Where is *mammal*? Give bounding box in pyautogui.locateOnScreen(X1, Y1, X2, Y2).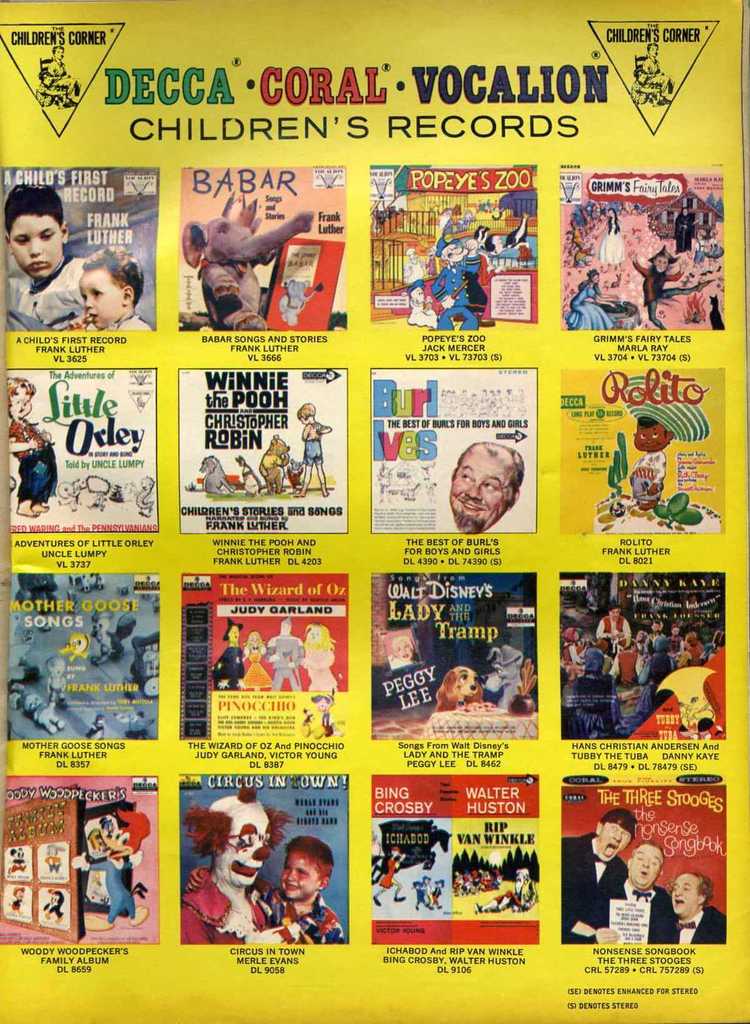
pyautogui.locateOnScreen(298, 619, 336, 691).
